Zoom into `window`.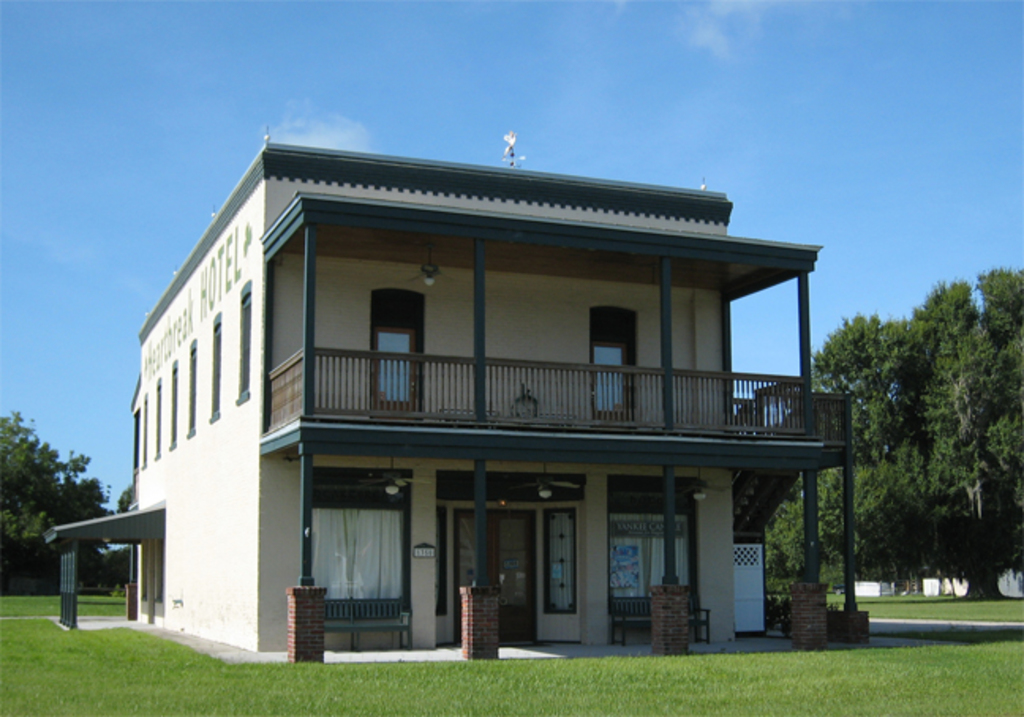
Zoom target: x1=188, y1=330, x2=202, y2=441.
